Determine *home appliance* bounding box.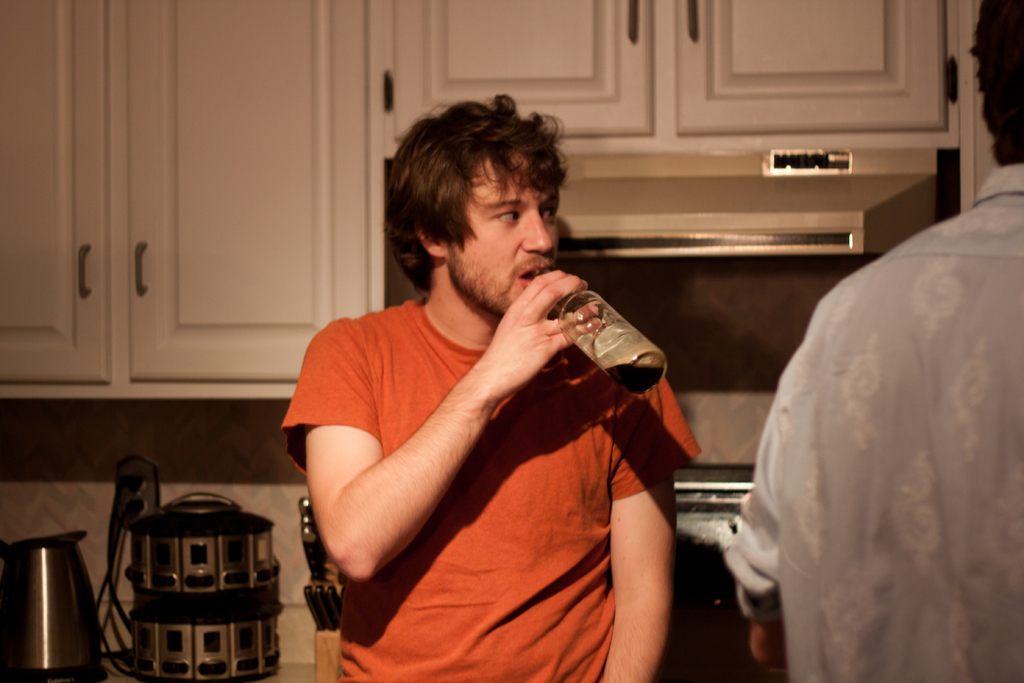
Determined: box=[119, 488, 282, 682].
